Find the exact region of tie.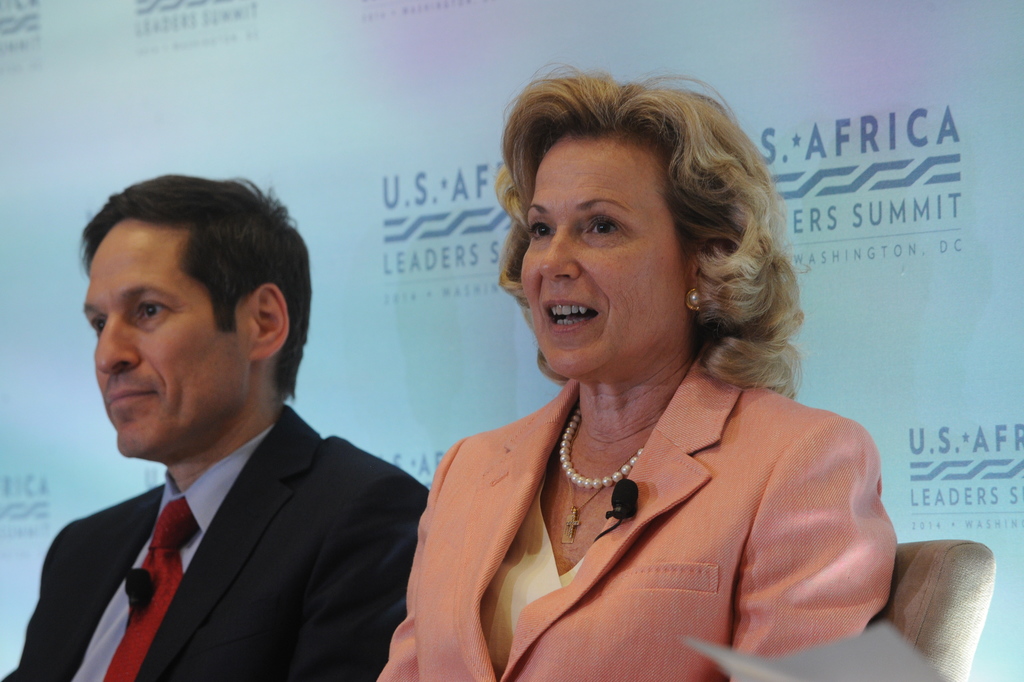
Exact region: box=[93, 496, 199, 681].
